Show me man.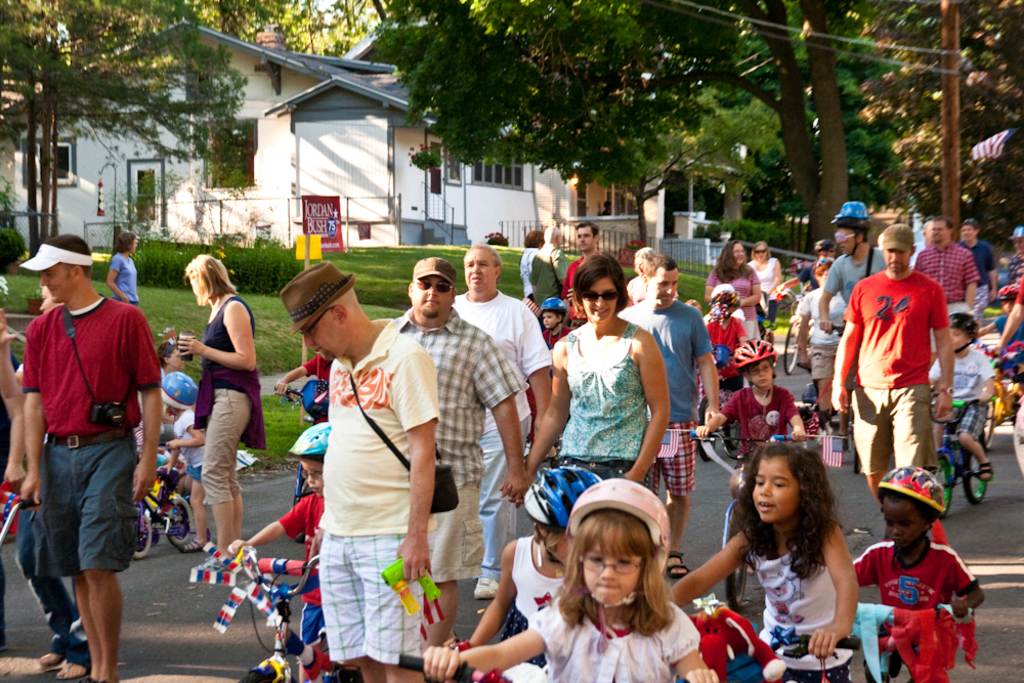
man is here: {"x1": 615, "y1": 248, "x2": 721, "y2": 583}.
